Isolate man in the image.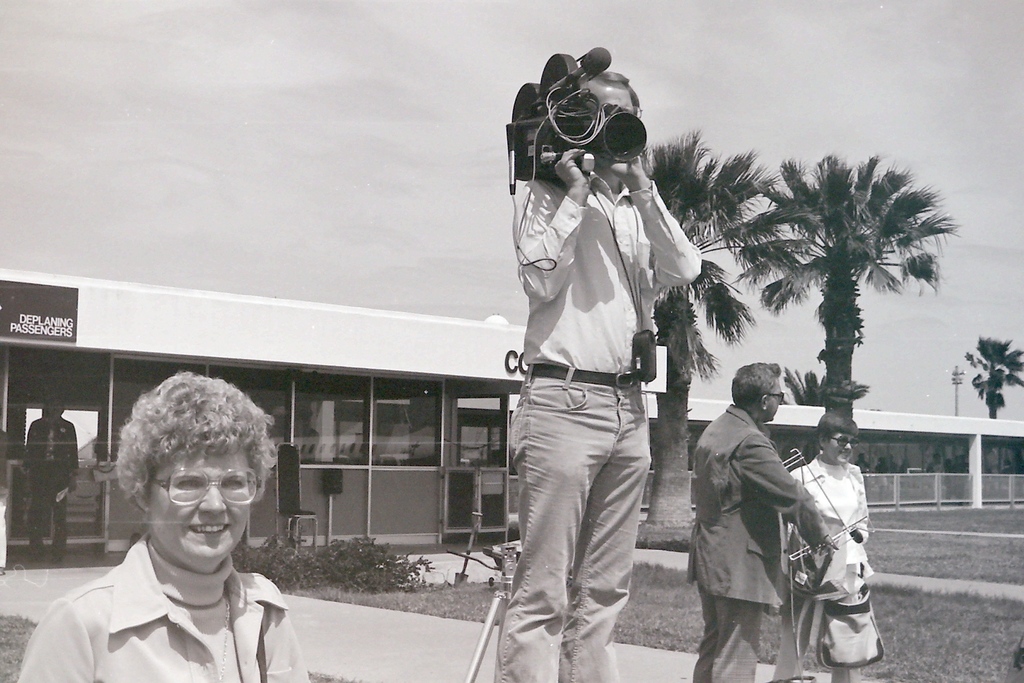
Isolated region: Rect(692, 363, 829, 682).
